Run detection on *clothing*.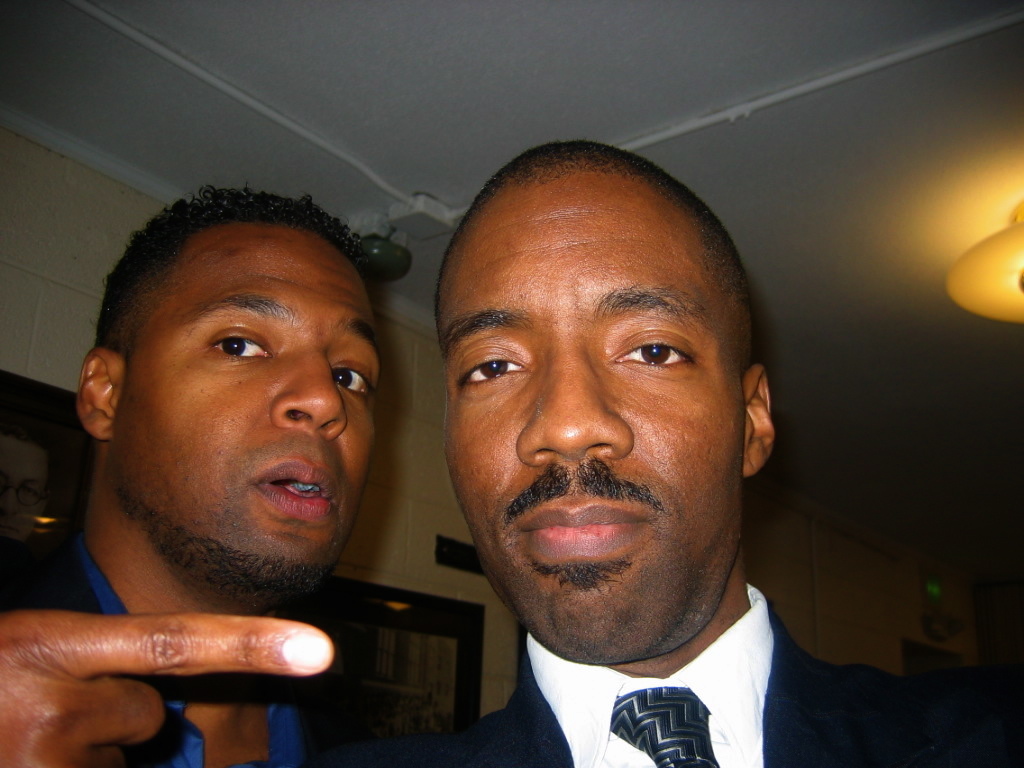
Result: locate(448, 647, 847, 759).
